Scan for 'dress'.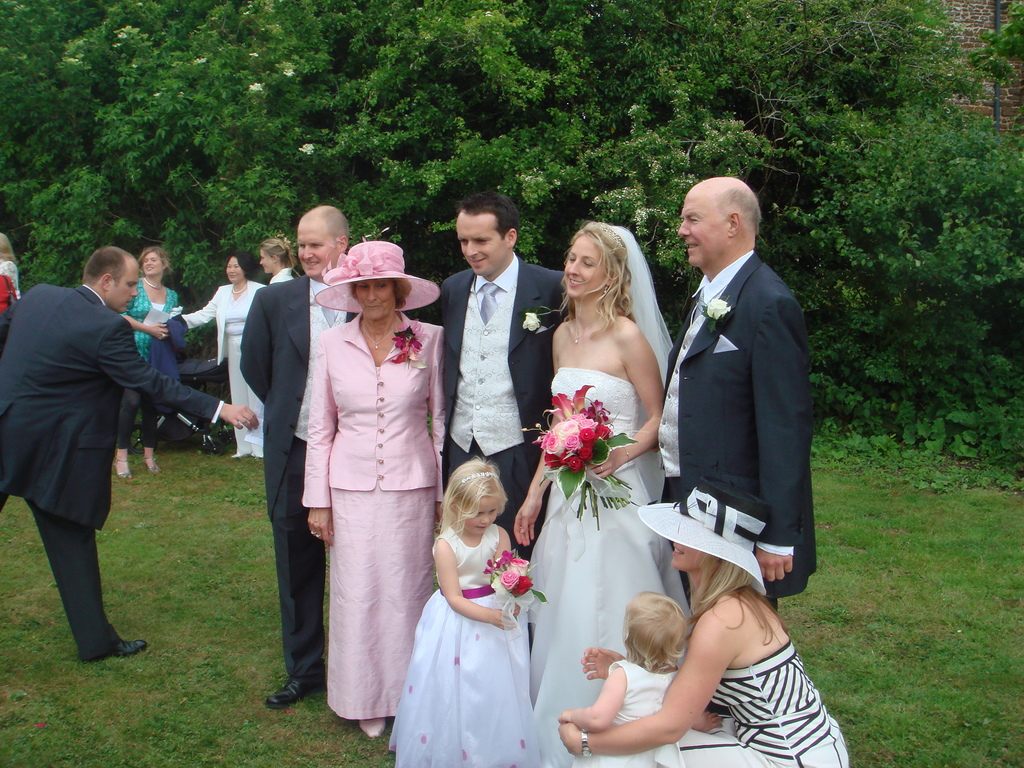
Scan result: x1=384, y1=523, x2=540, y2=767.
